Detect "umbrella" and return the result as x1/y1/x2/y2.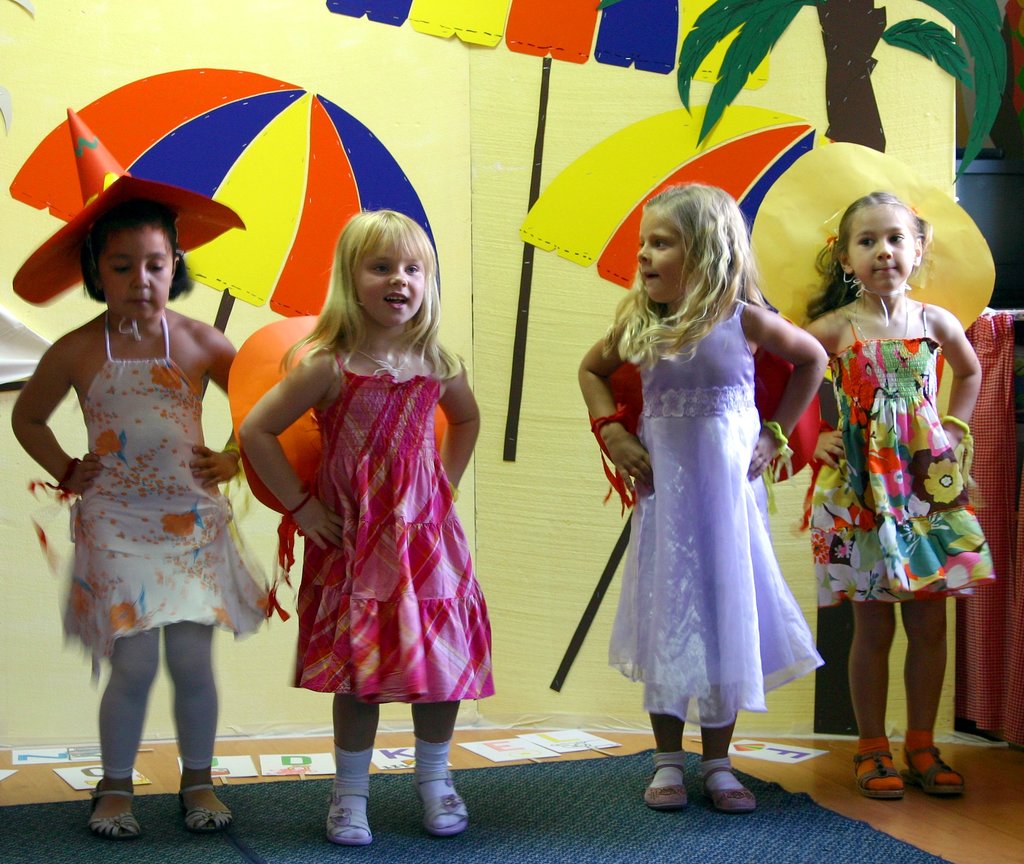
518/104/841/690.
